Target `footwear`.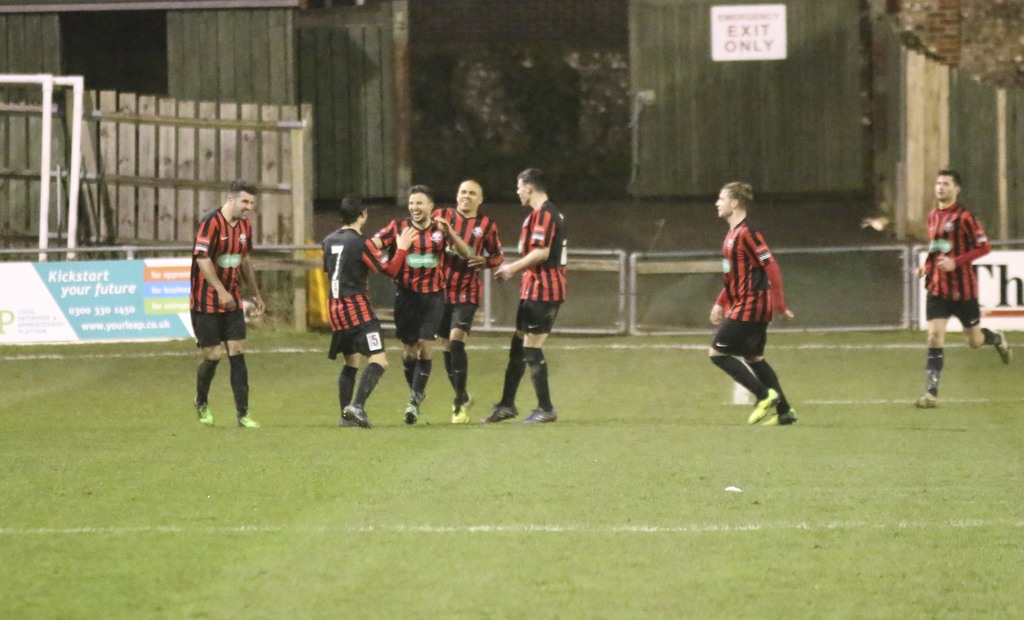
Target region: bbox=[748, 389, 779, 428].
